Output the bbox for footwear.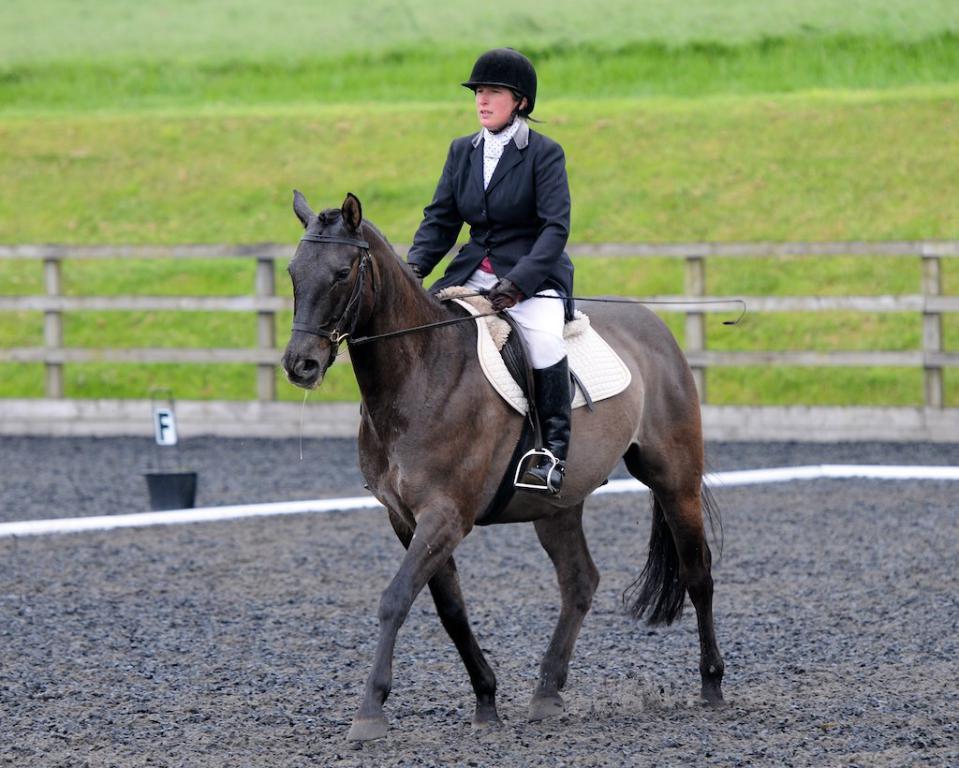
left=520, top=360, right=566, bottom=495.
